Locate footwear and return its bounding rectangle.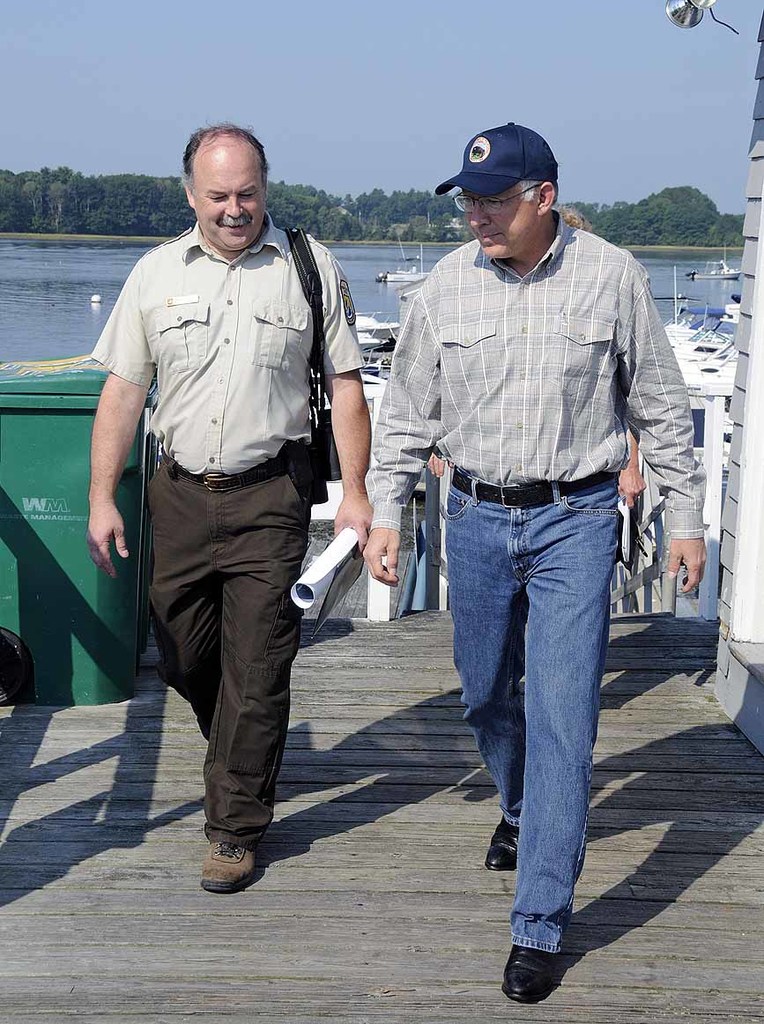
{"x1": 481, "y1": 816, "x2": 522, "y2": 872}.
